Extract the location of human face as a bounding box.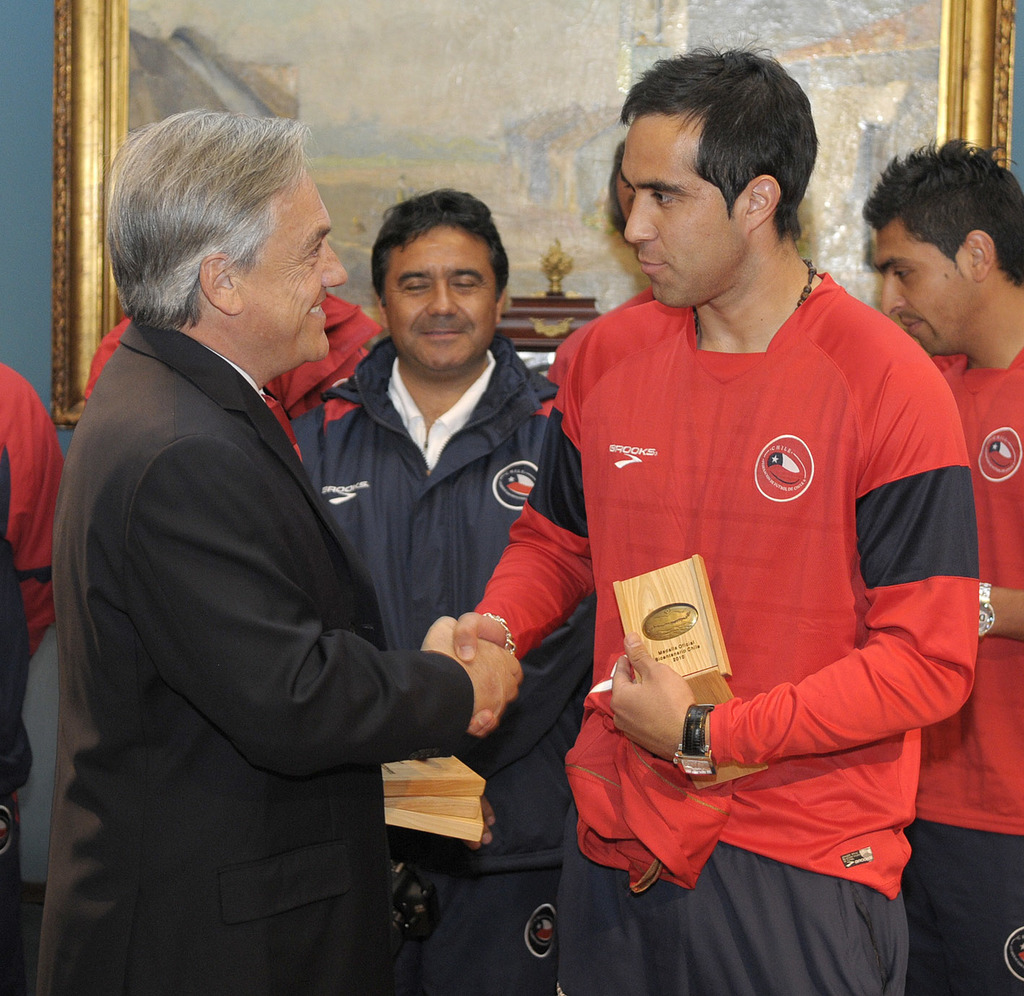
BBox(624, 113, 744, 309).
